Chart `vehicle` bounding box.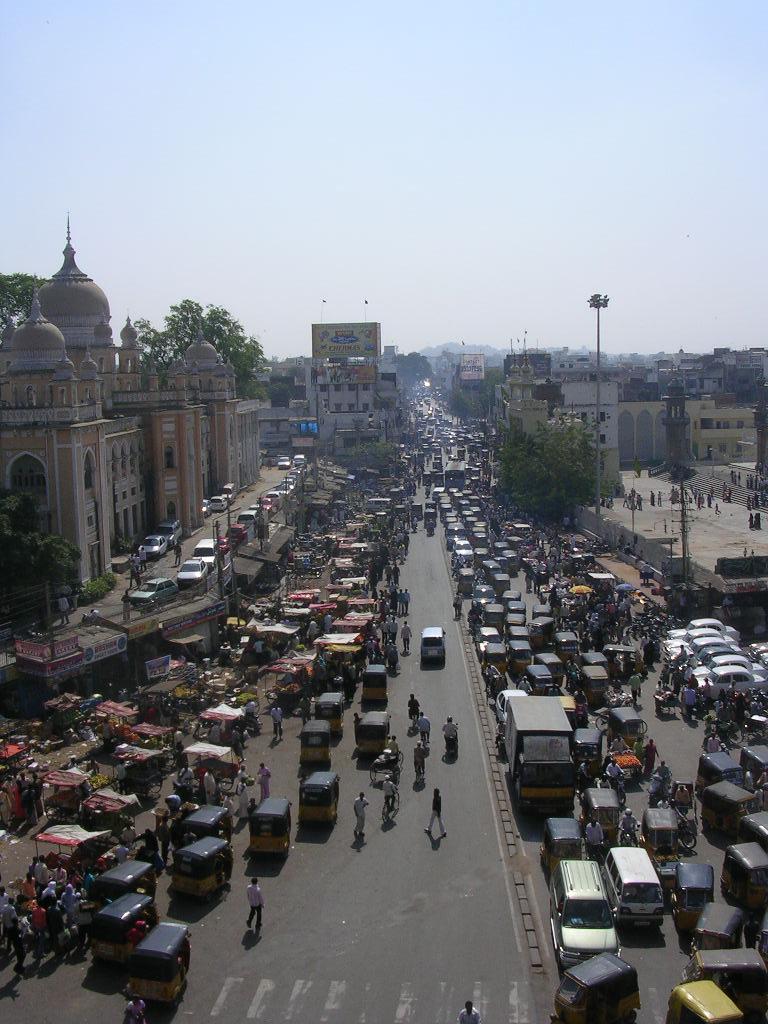
Charted: (left=302, top=719, right=331, bottom=764).
